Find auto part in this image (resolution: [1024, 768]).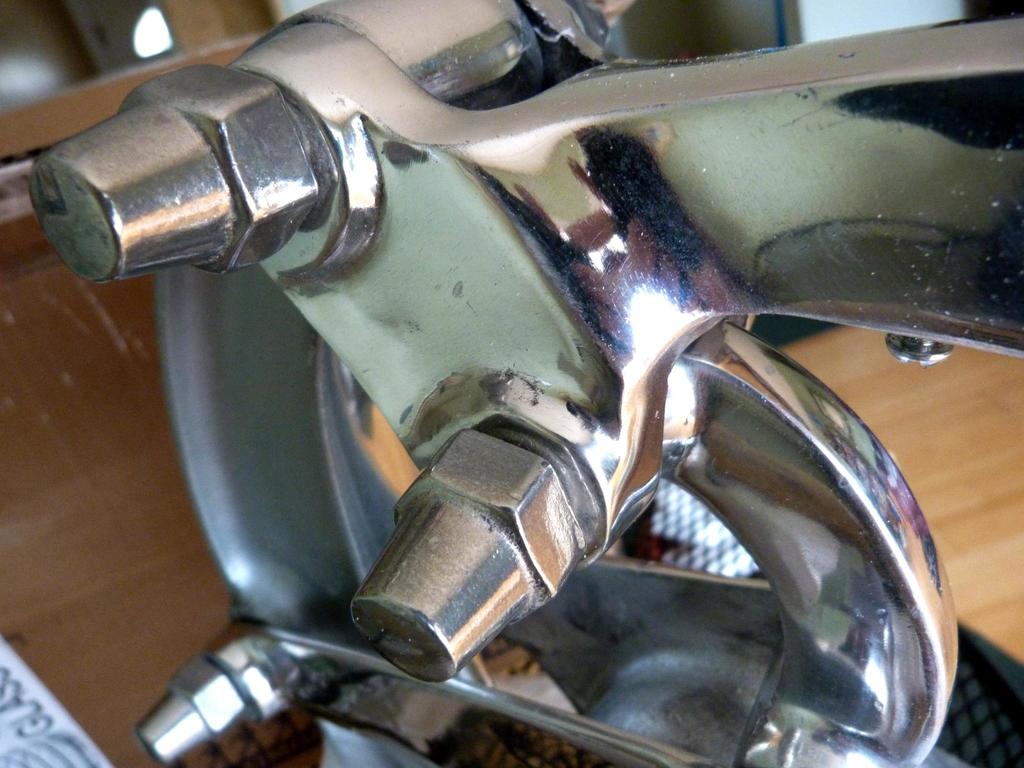
<box>33,0,1023,767</box>.
